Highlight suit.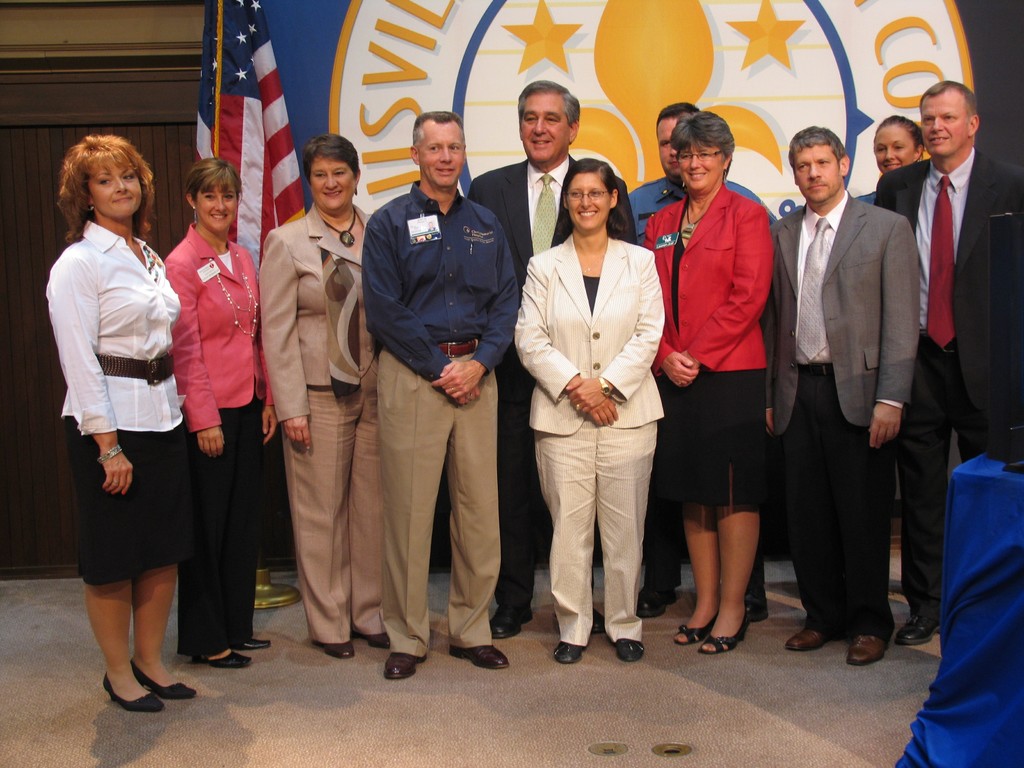
Highlighted region: region(158, 224, 272, 650).
